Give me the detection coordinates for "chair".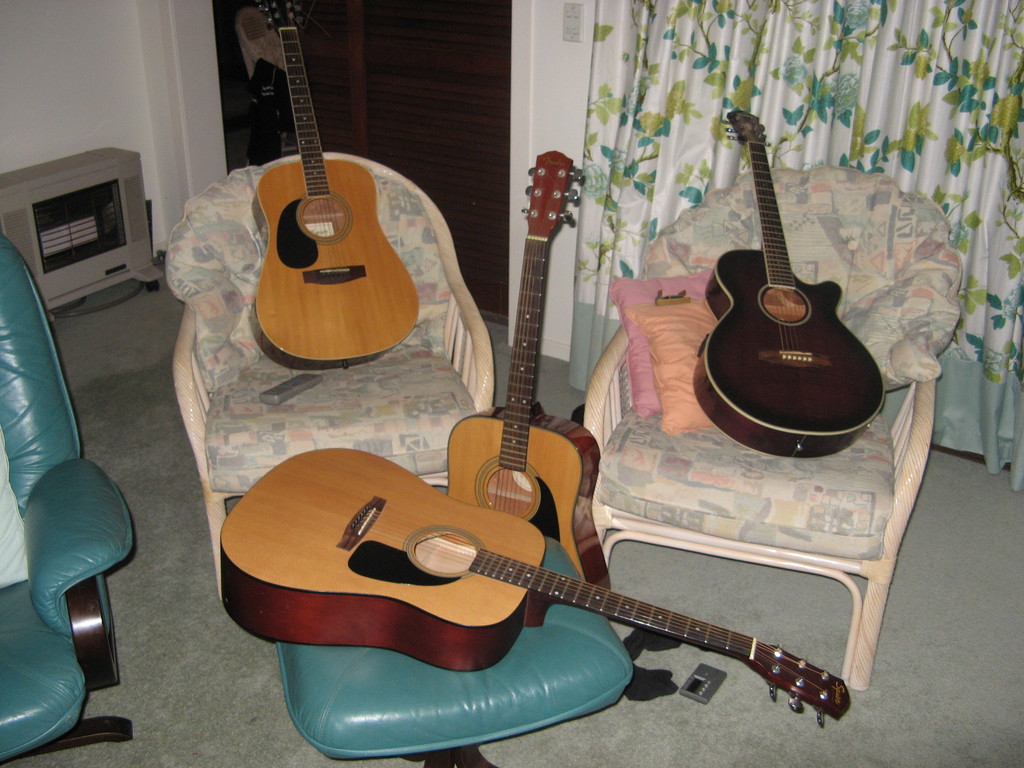
region(583, 161, 964, 691).
